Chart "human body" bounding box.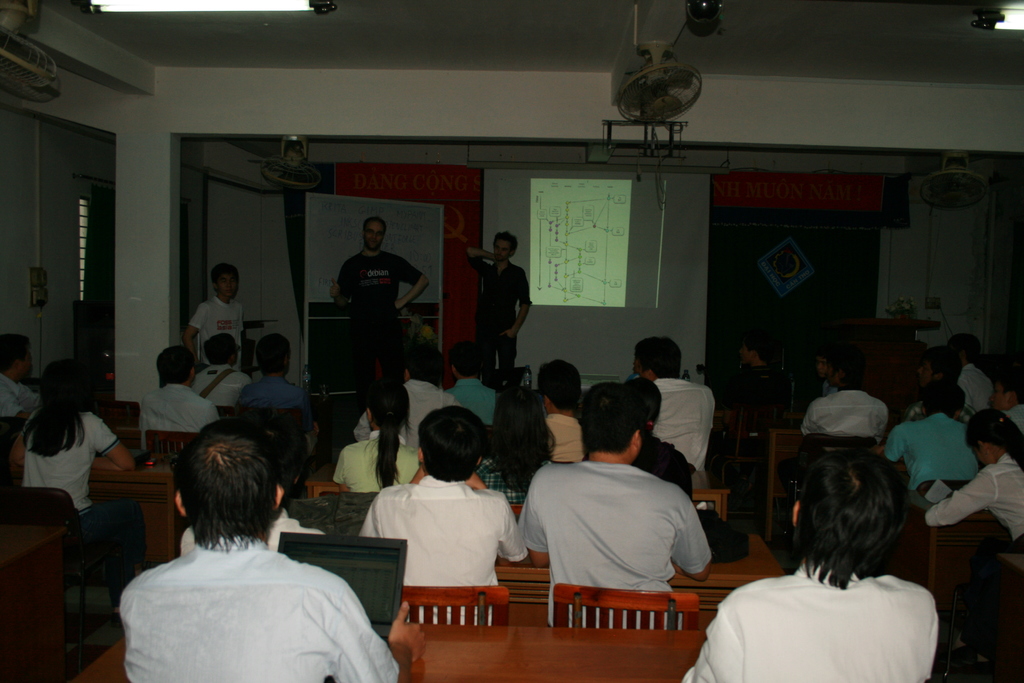
Charted: detection(233, 331, 308, 413).
